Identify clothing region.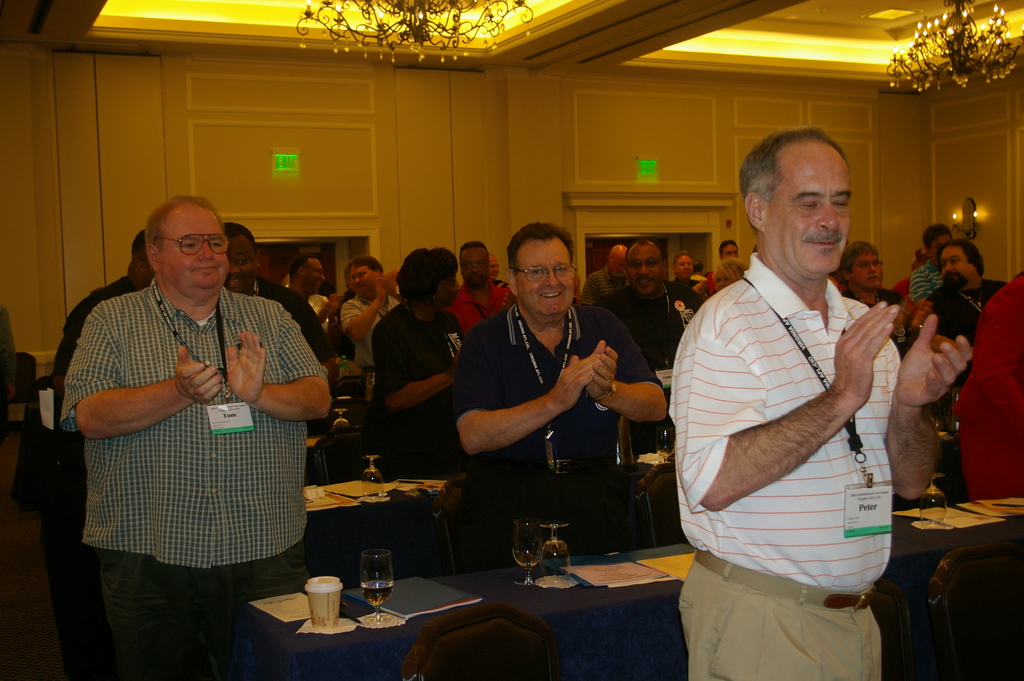
Region: [x1=948, y1=267, x2=1023, y2=505].
